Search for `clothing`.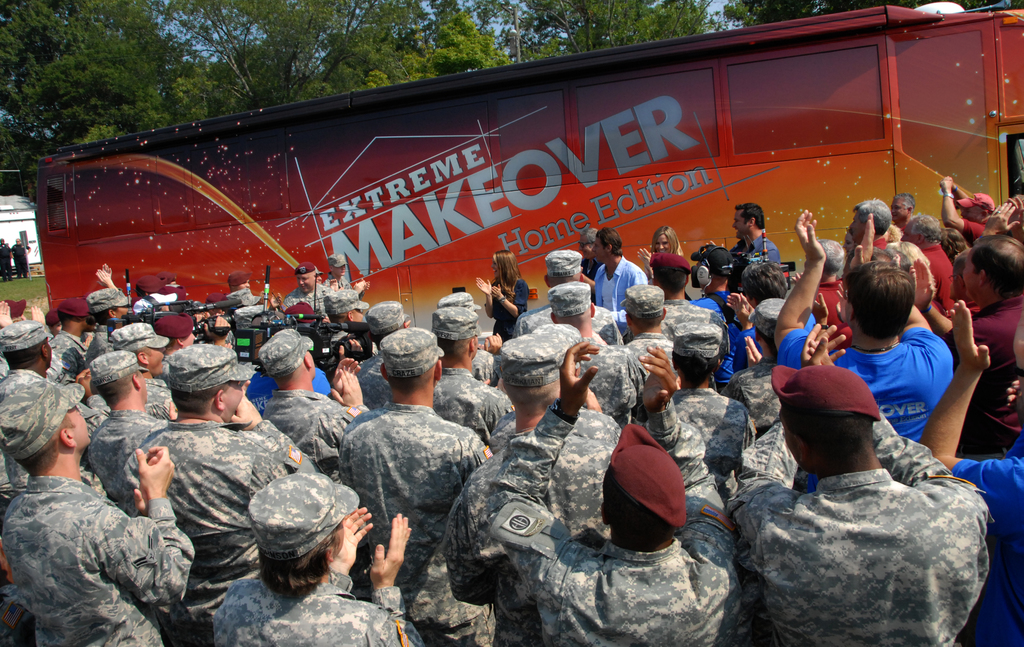
Found at box=[471, 343, 497, 384].
